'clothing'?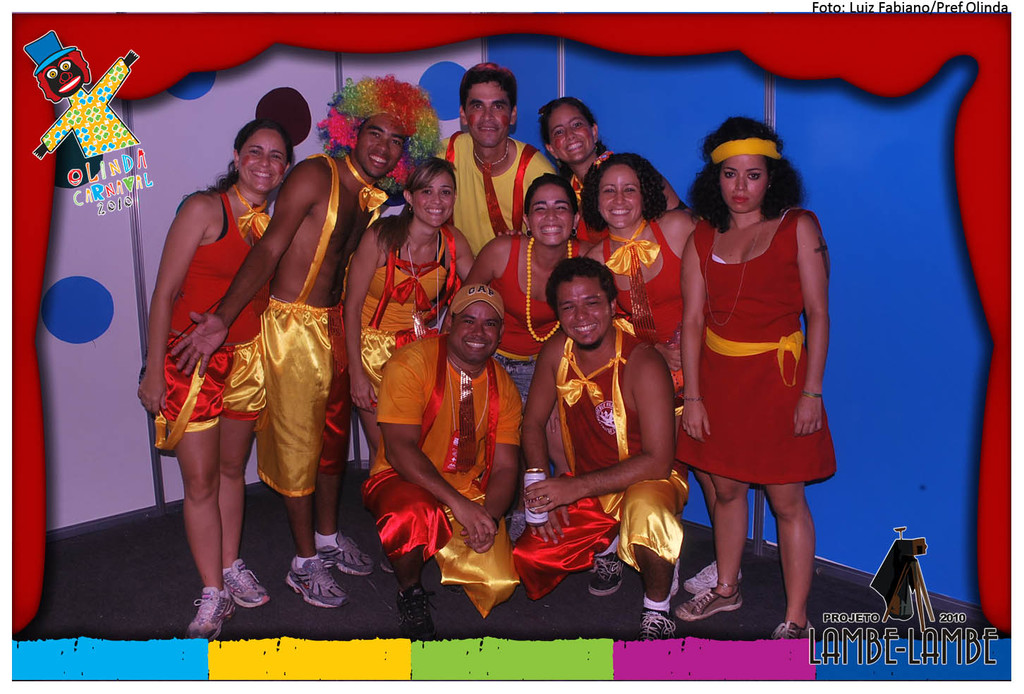
688/213/836/492
